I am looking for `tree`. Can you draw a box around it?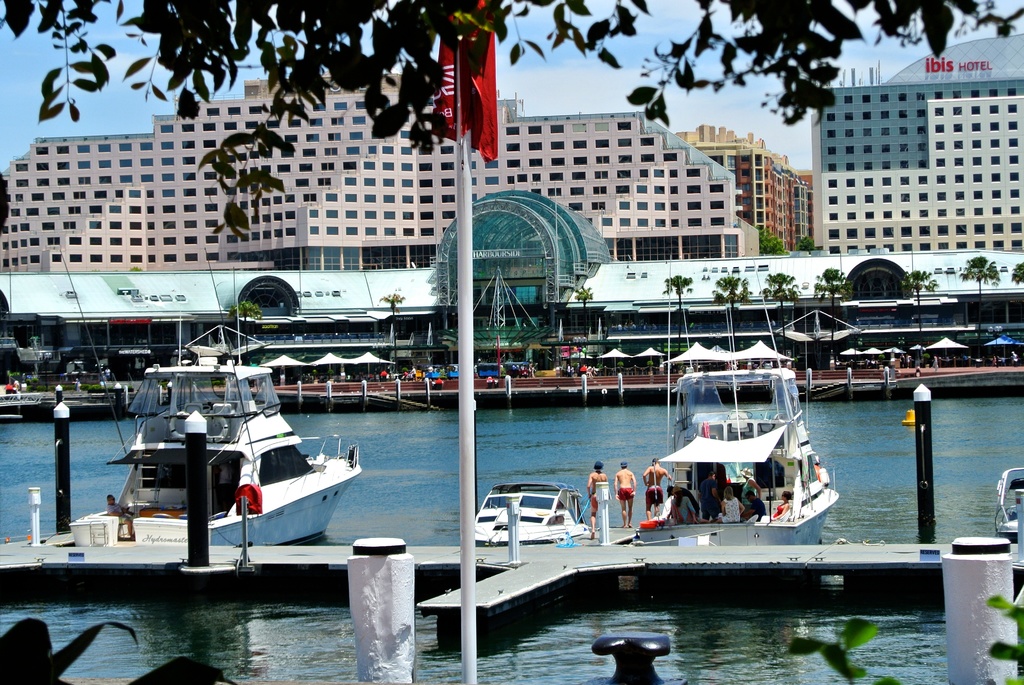
Sure, the bounding box is locate(961, 245, 993, 321).
